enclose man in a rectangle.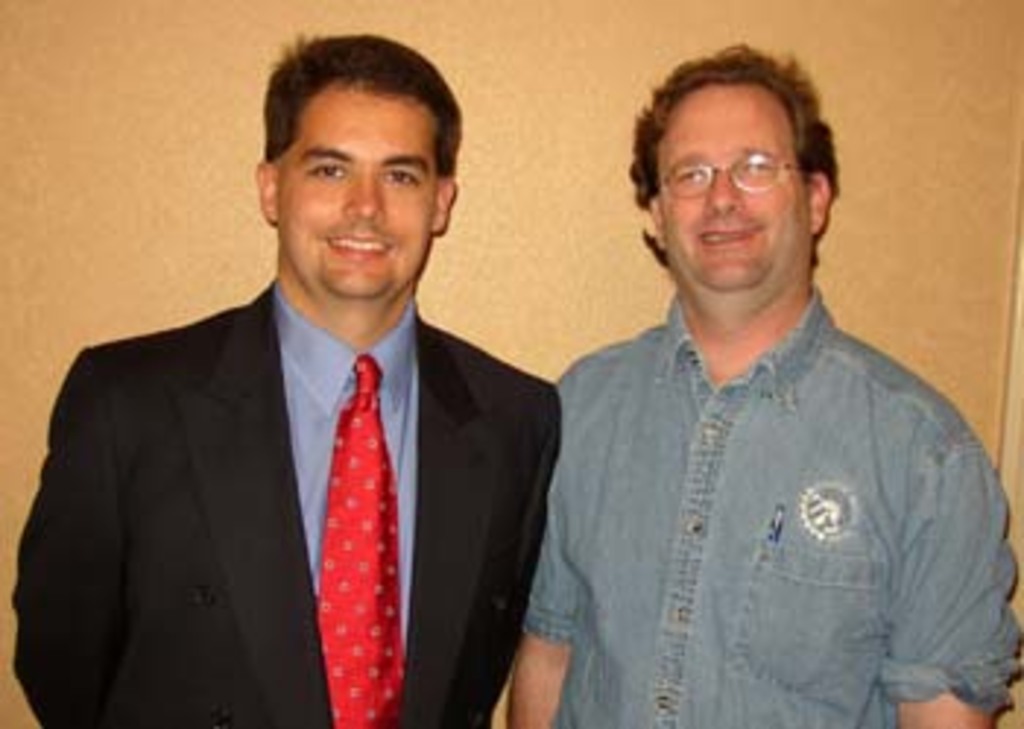
{"x1": 524, "y1": 38, "x2": 1012, "y2": 726}.
